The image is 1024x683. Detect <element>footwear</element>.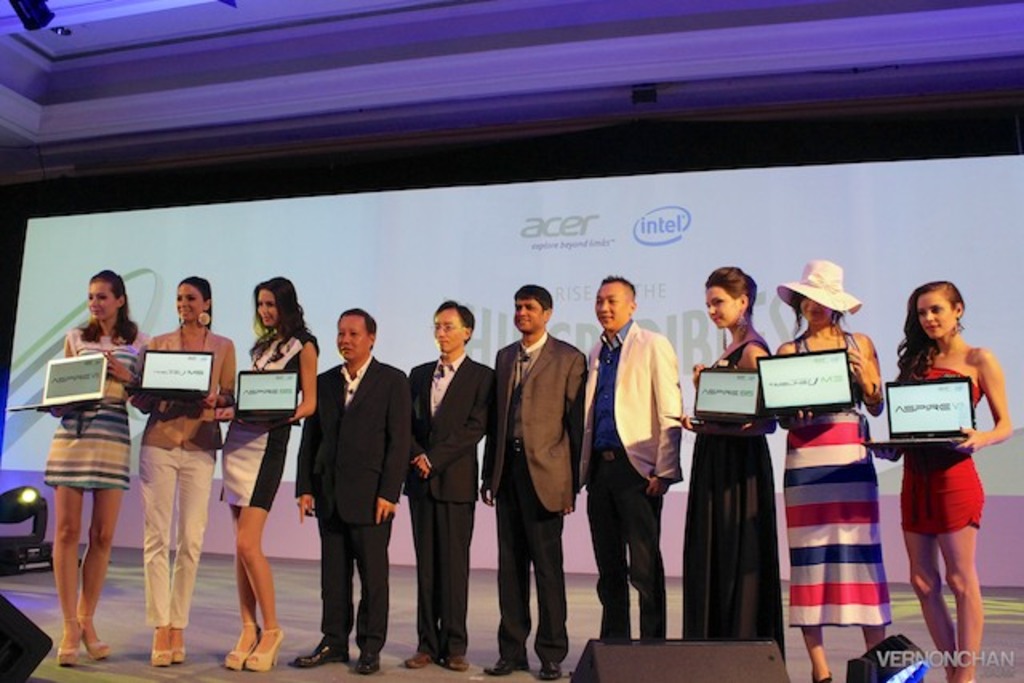
Detection: left=478, top=643, right=530, bottom=677.
